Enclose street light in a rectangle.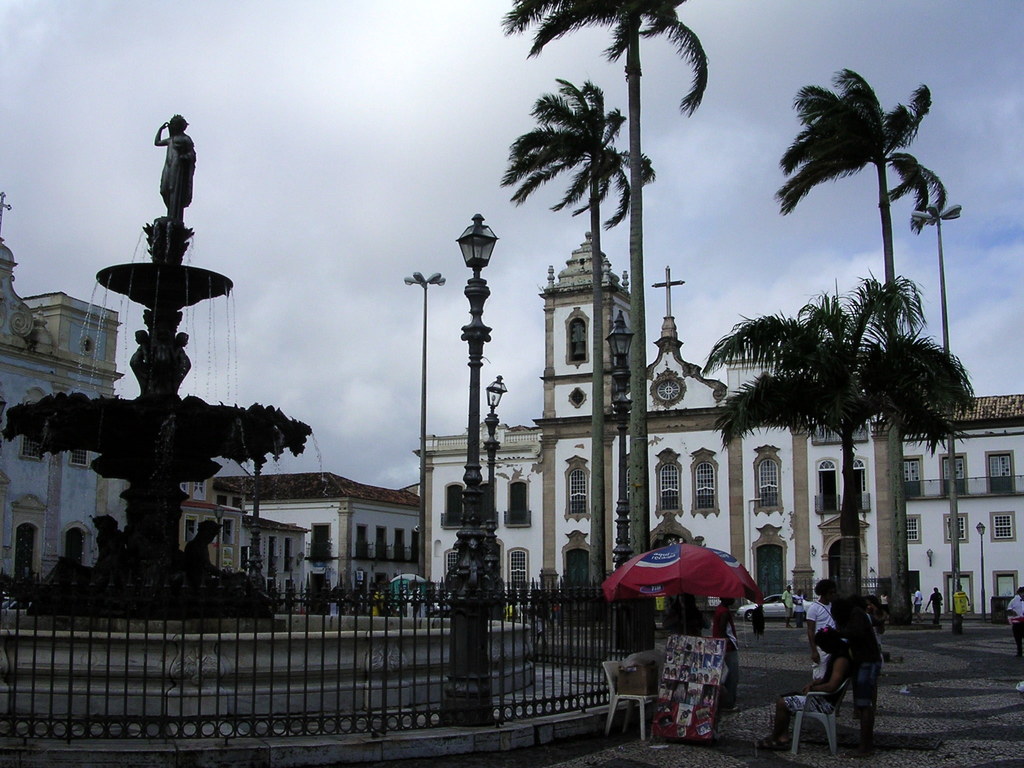
(604, 307, 636, 579).
